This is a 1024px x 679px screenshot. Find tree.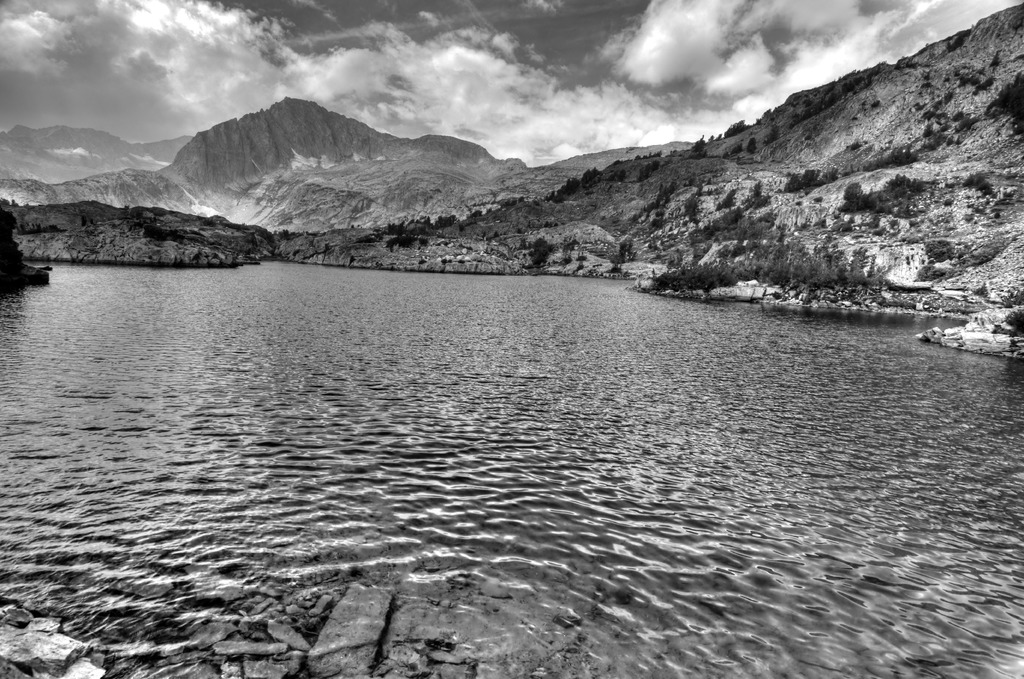
Bounding box: [x1=746, y1=179, x2=771, y2=208].
